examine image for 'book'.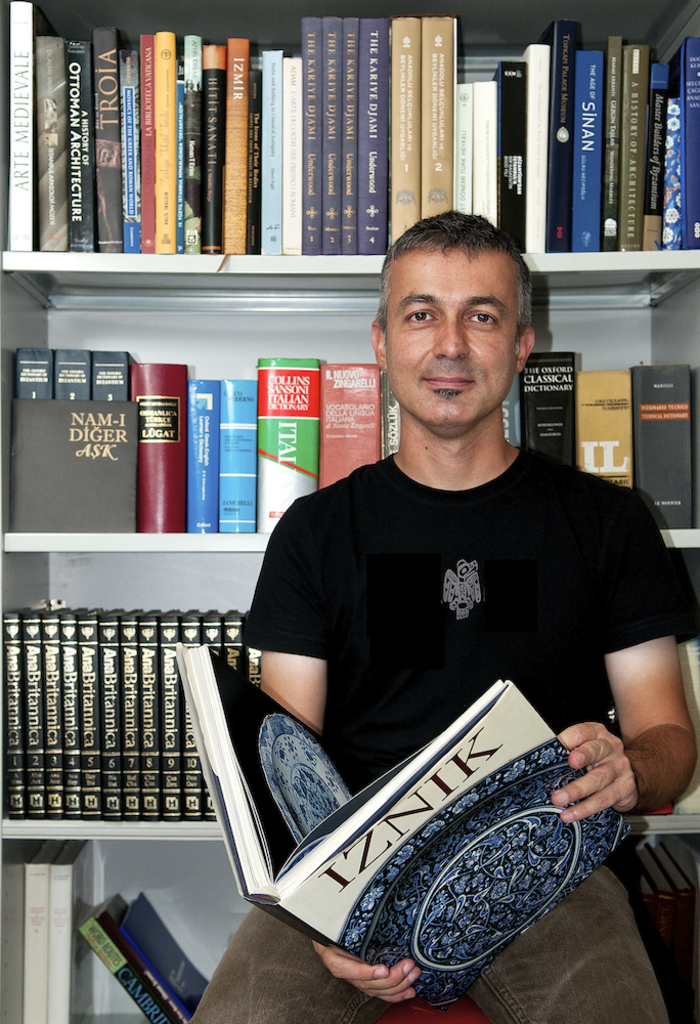
Examination result: detection(186, 377, 218, 540).
